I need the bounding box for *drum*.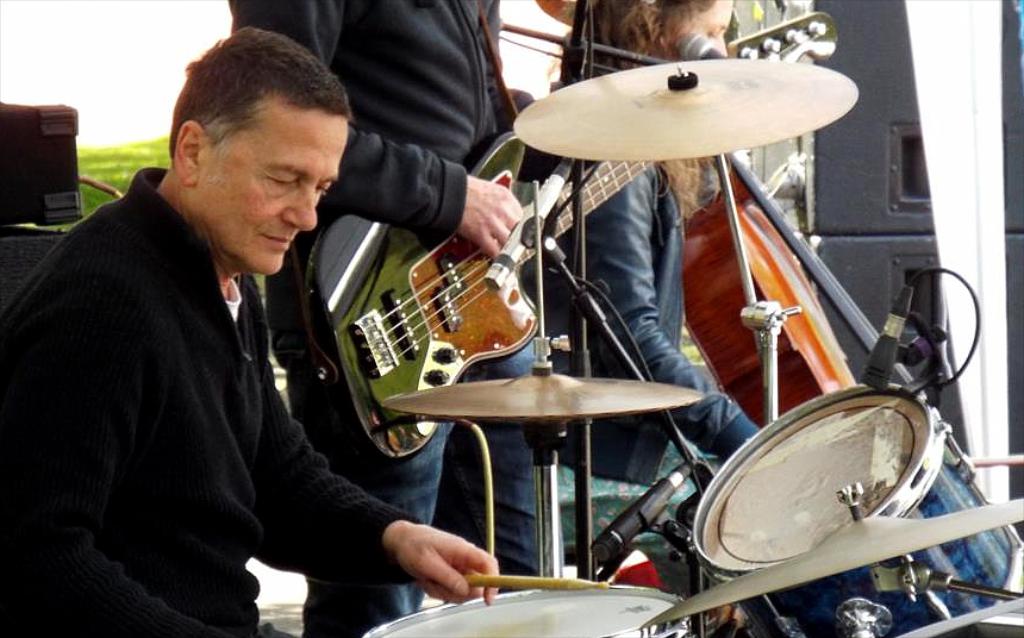
Here it is: {"left": 644, "top": 319, "right": 994, "bottom": 611}.
